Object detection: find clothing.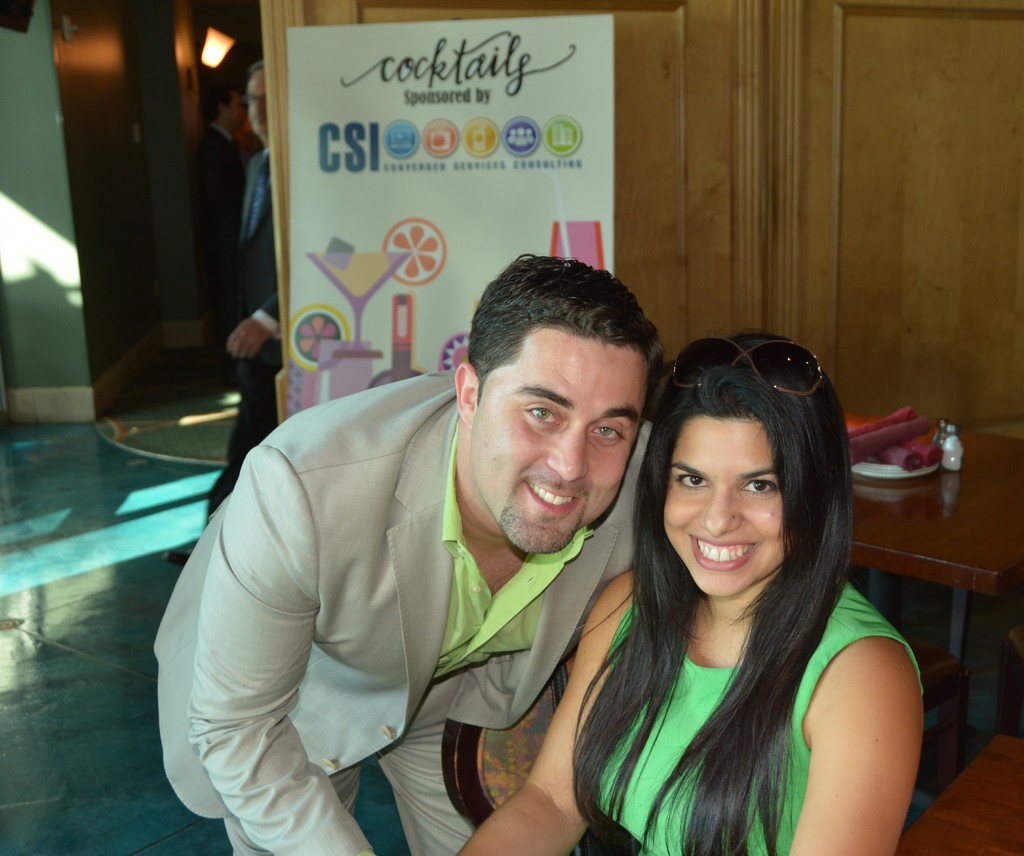
pyautogui.locateOnScreen(453, 570, 911, 855).
